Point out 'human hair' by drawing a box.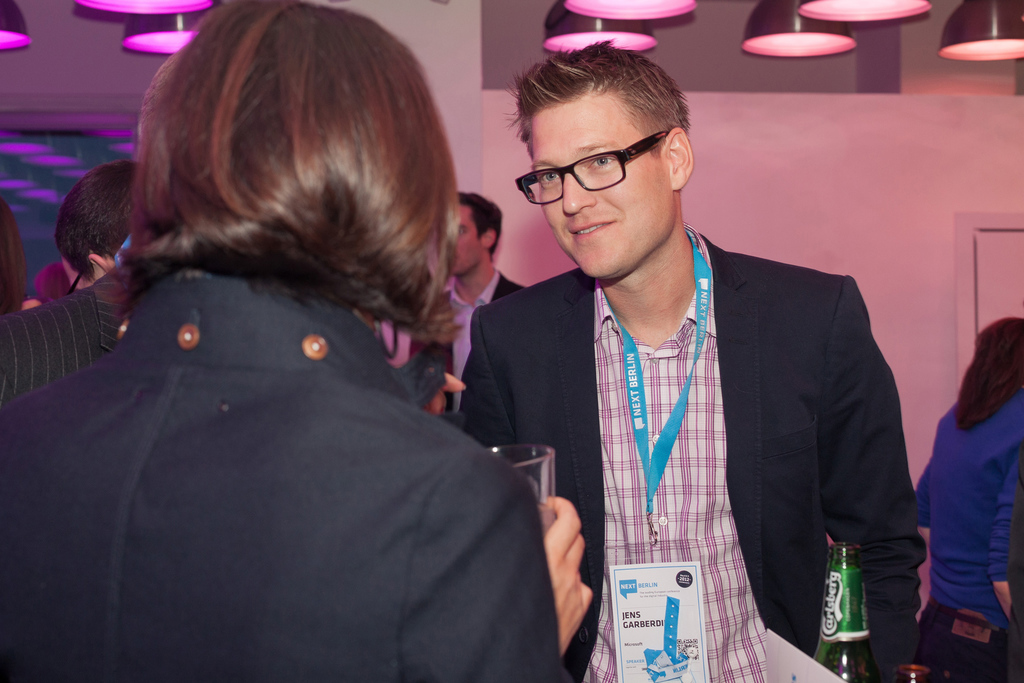
bbox(57, 159, 137, 279).
